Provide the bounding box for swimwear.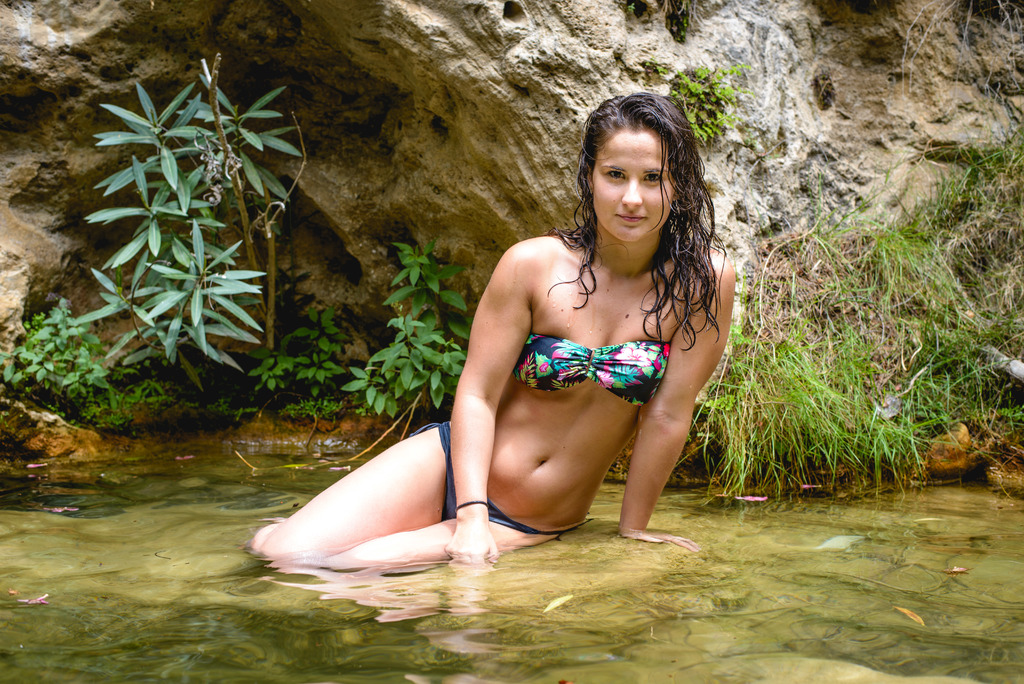
[406,421,586,541].
